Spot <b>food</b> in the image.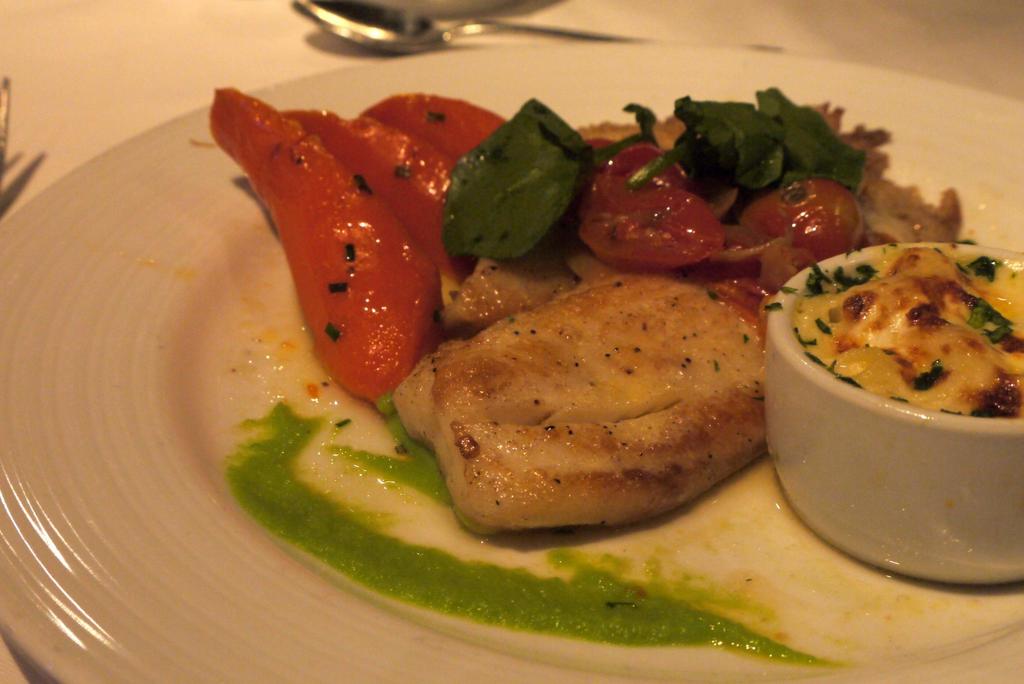
<b>food</b> found at select_region(803, 233, 1019, 440).
